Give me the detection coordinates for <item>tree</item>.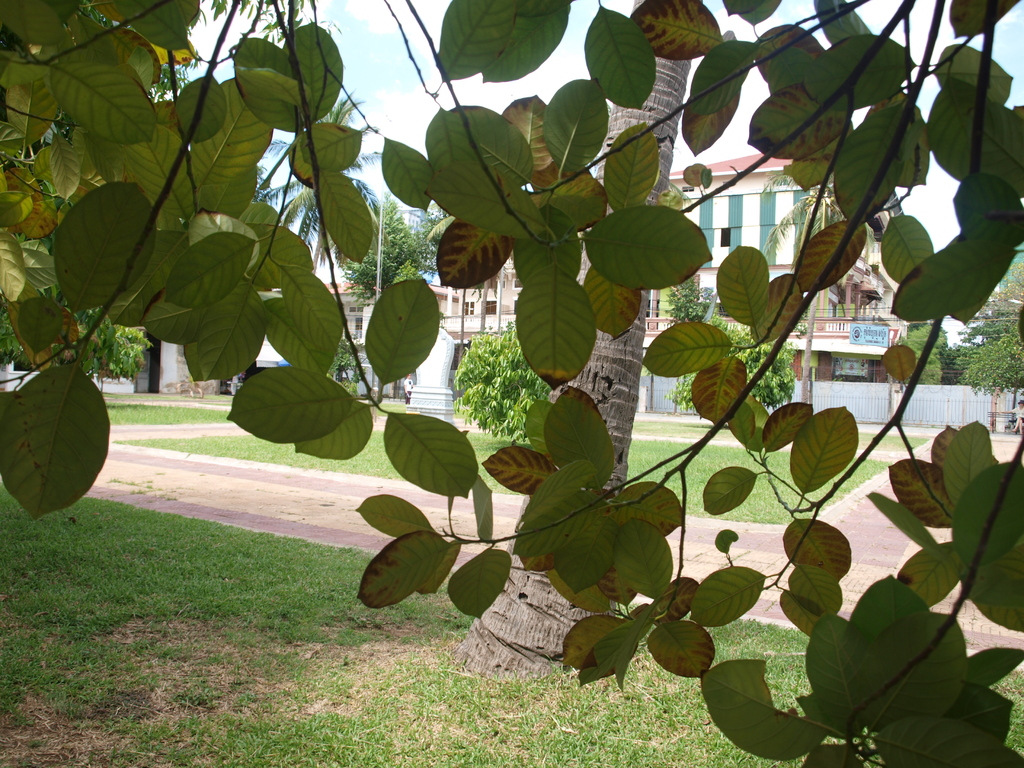
region(344, 196, 430, 307).
